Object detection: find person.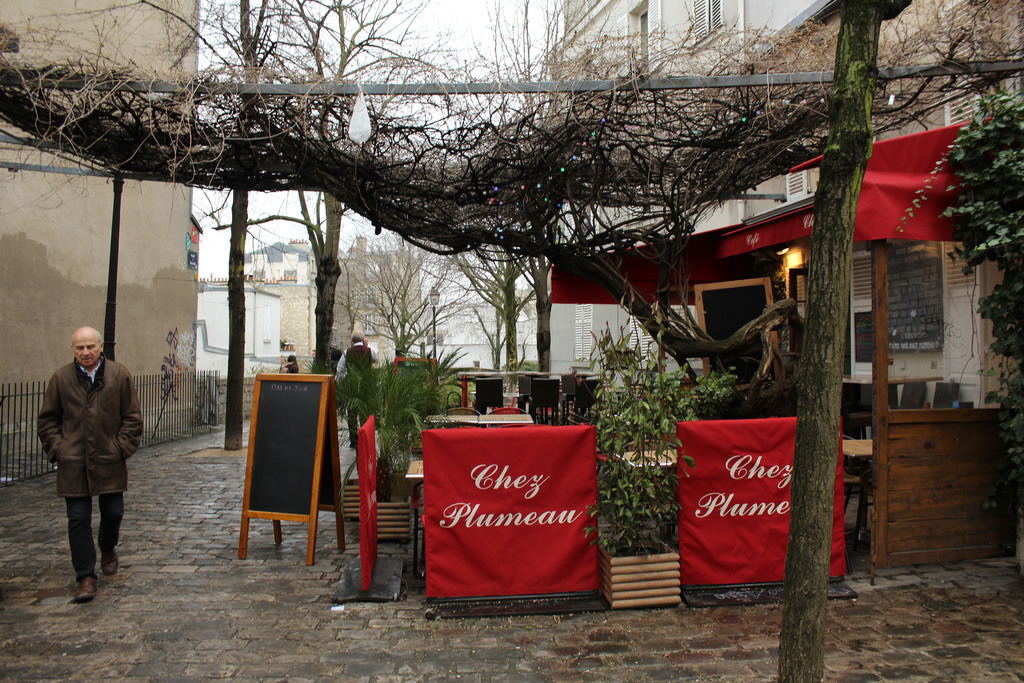
(285, 353, 300, 379).
